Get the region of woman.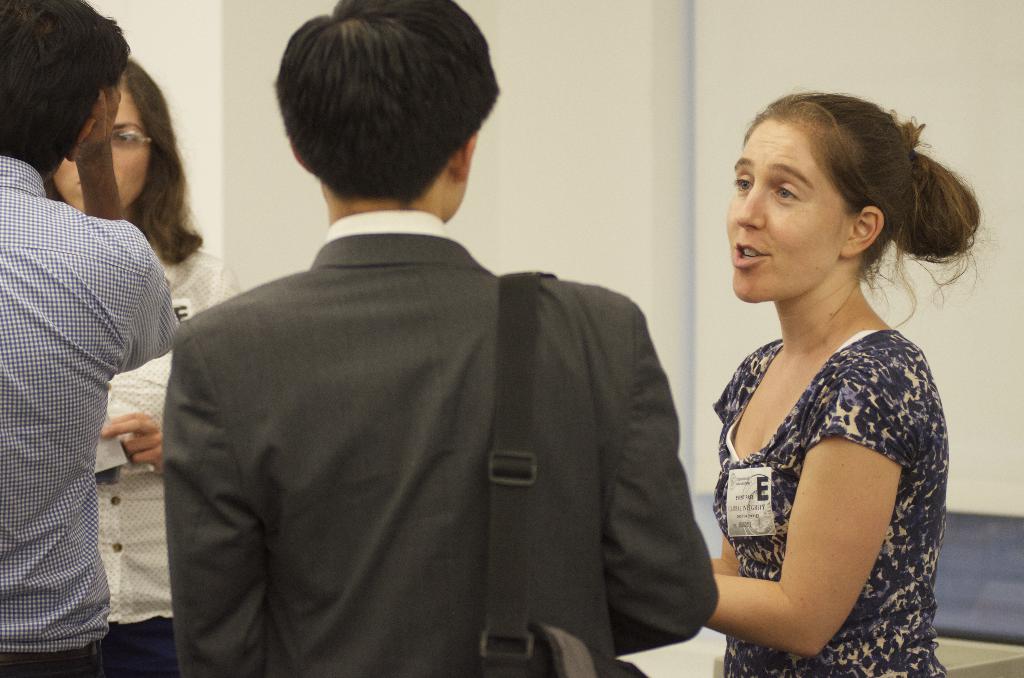
box(632, 69, 961, 675).
